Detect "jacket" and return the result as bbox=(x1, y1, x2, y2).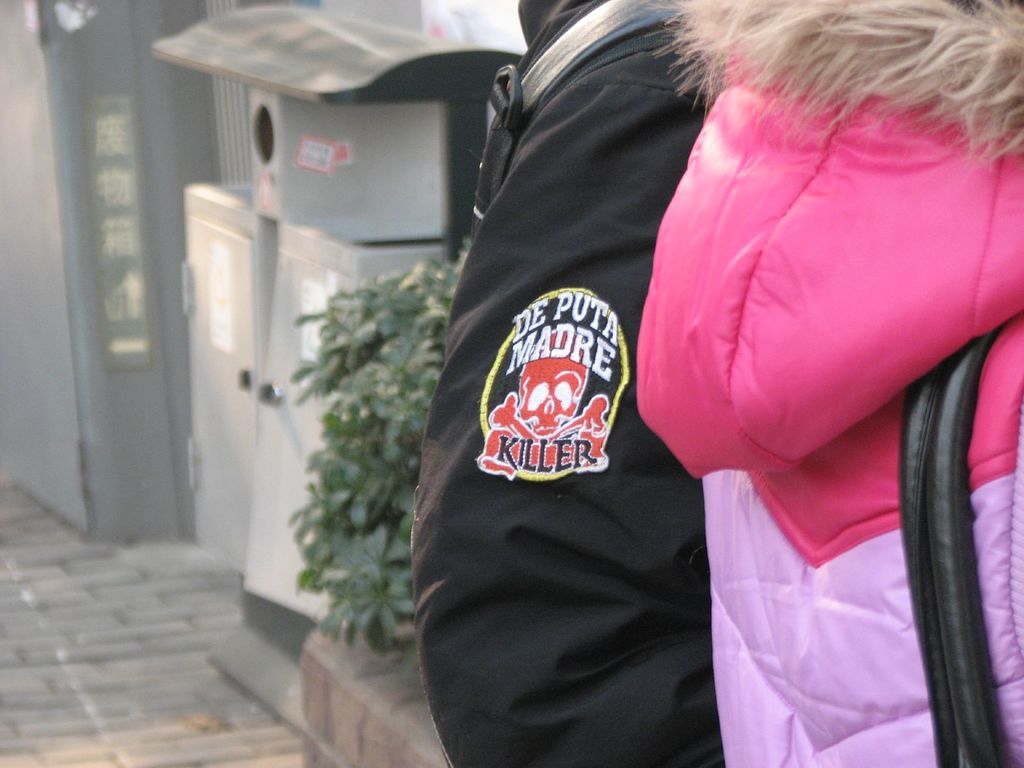
bbox=(636, 32, 1023, 767).
